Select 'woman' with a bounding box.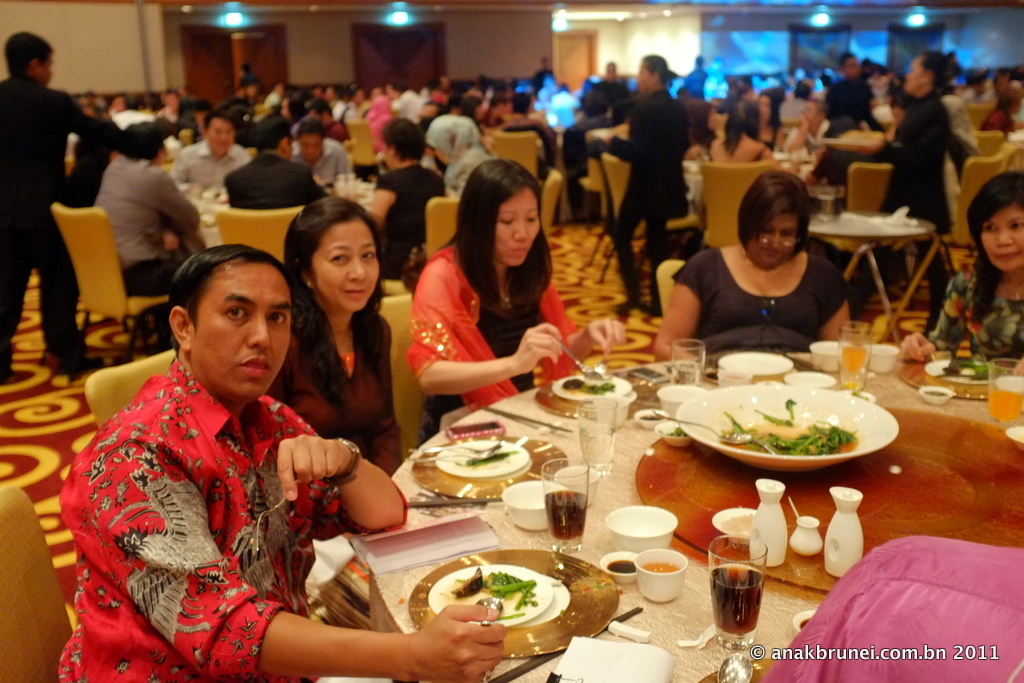
982 75 1023 131.
